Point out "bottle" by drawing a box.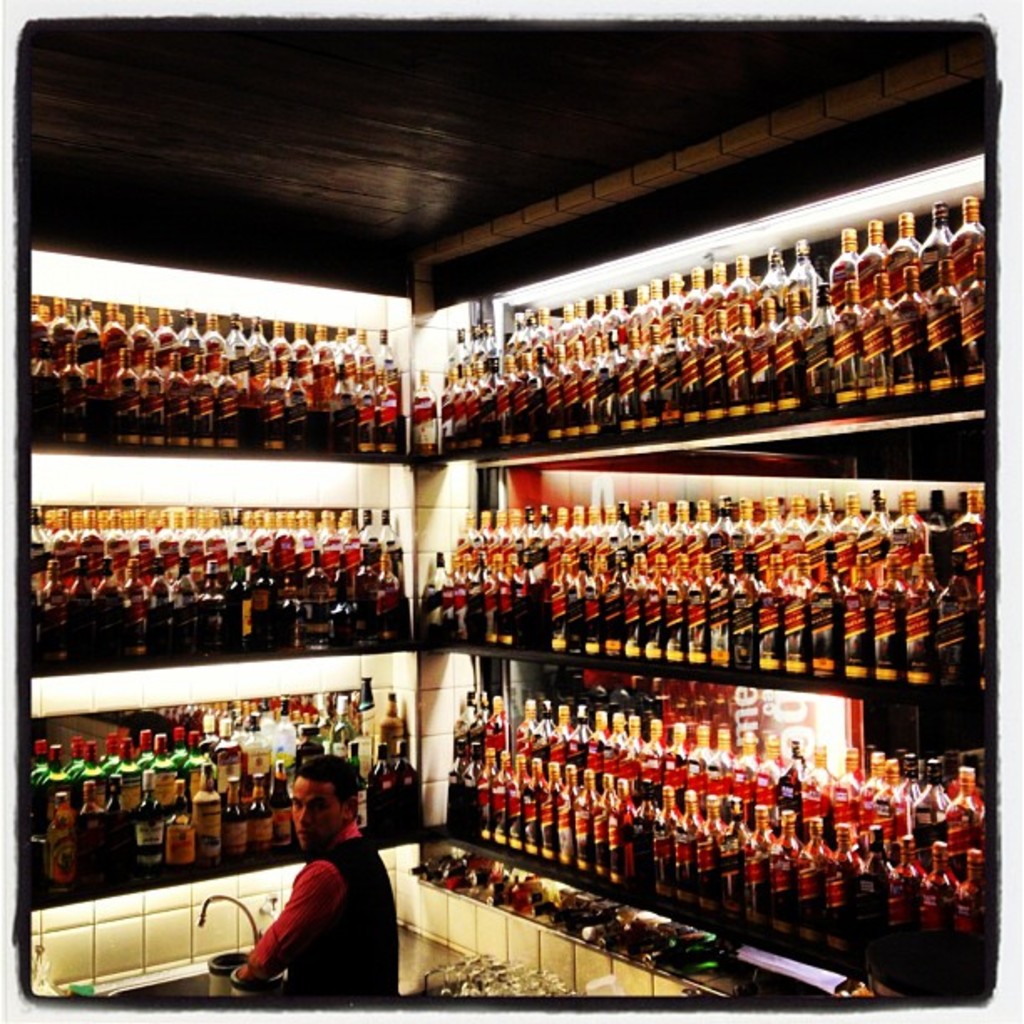
x1=684, y1=552, x2=711, y2=663.
